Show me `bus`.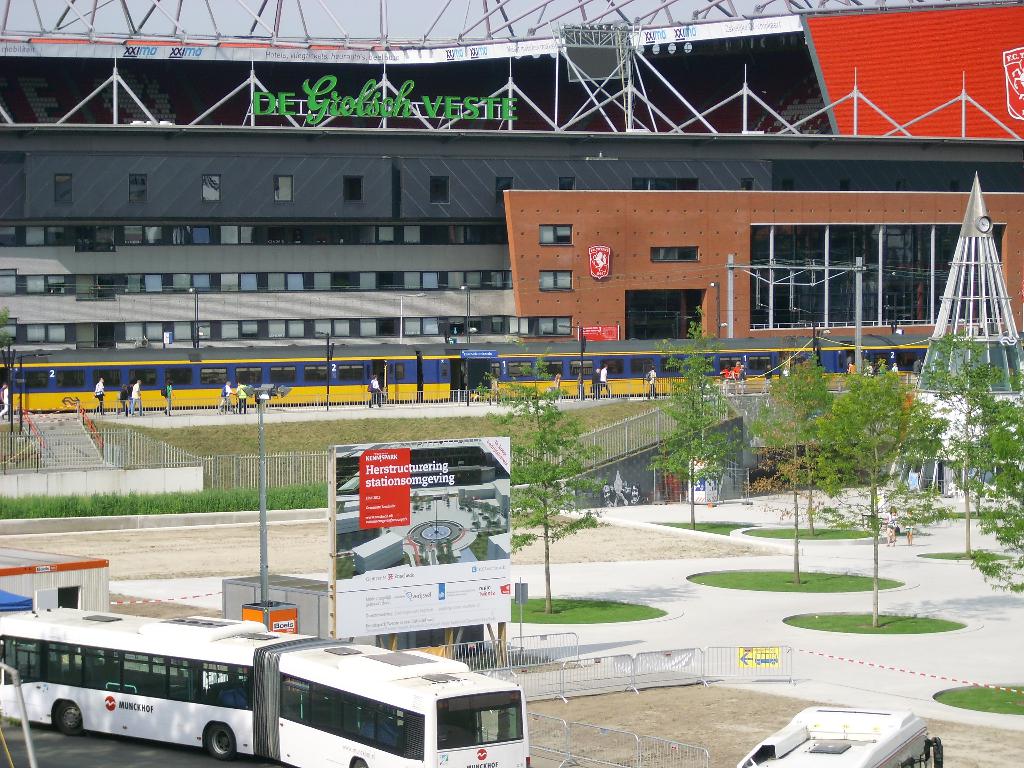
`bus` is here: bbox(732, 701, 945, 767).
